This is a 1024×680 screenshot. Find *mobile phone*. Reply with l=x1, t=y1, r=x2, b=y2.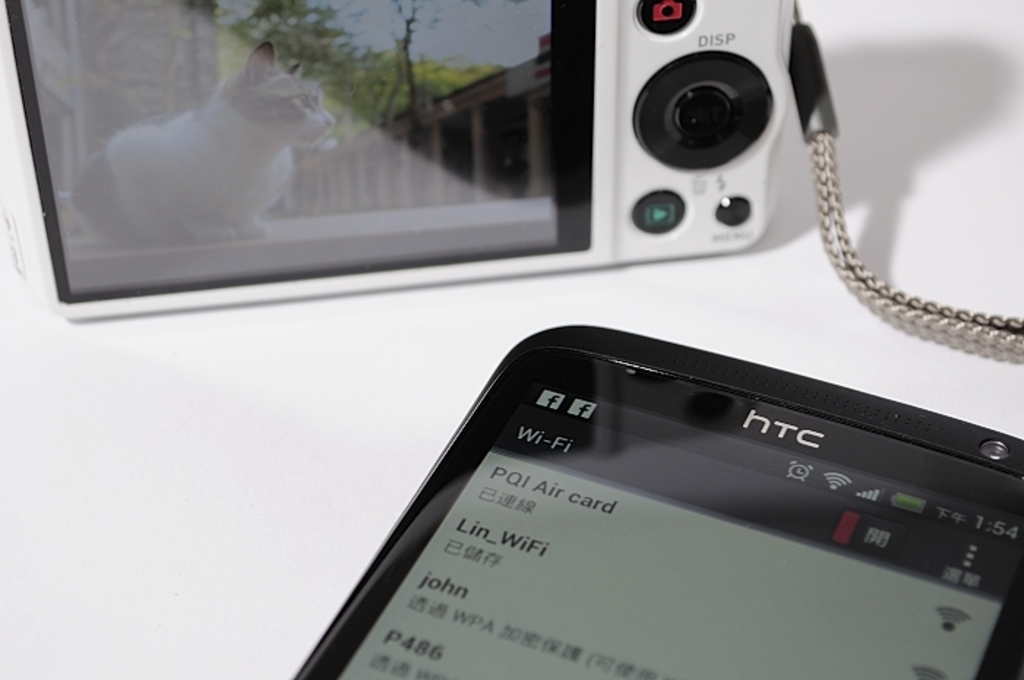
l=290, t=276, r=995, b=652.
